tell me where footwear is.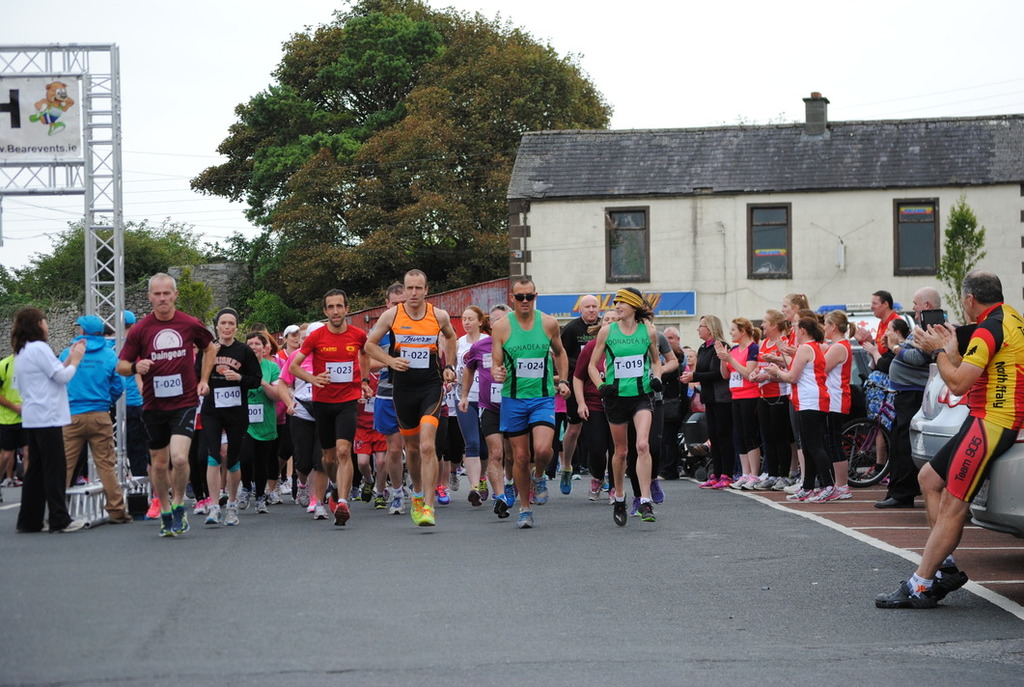
footwear is at rect(359, 478, 375, 500).
